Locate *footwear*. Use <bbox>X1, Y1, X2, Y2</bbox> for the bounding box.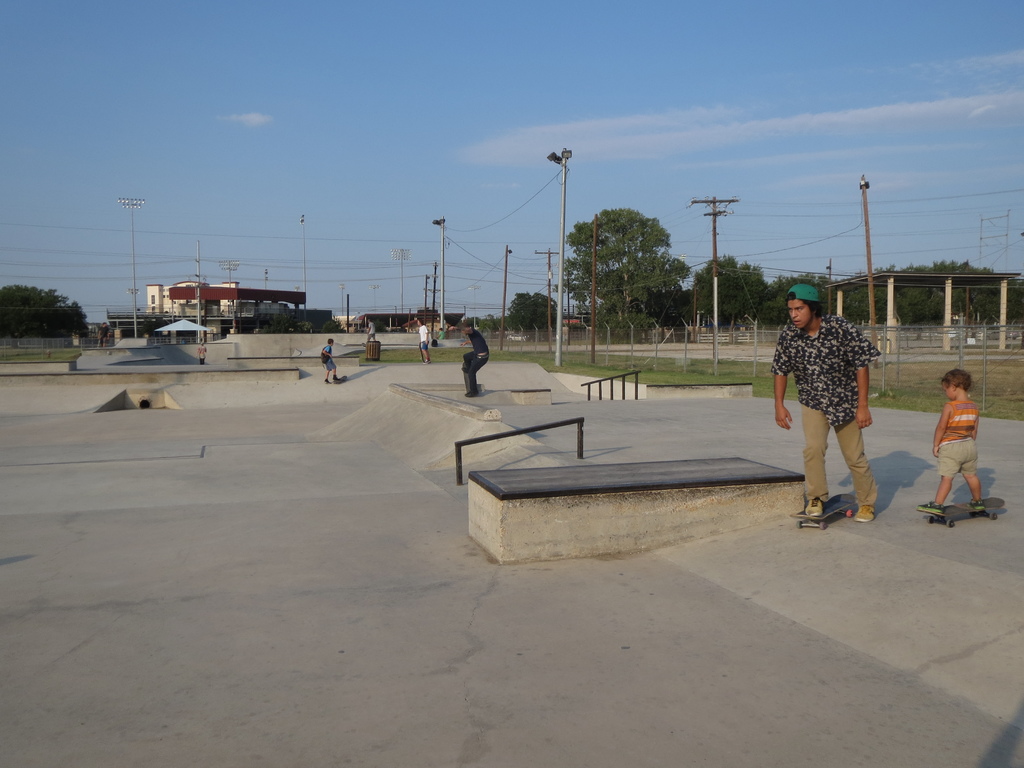
<bbox>851, 502, 883, 526</bbox>.
